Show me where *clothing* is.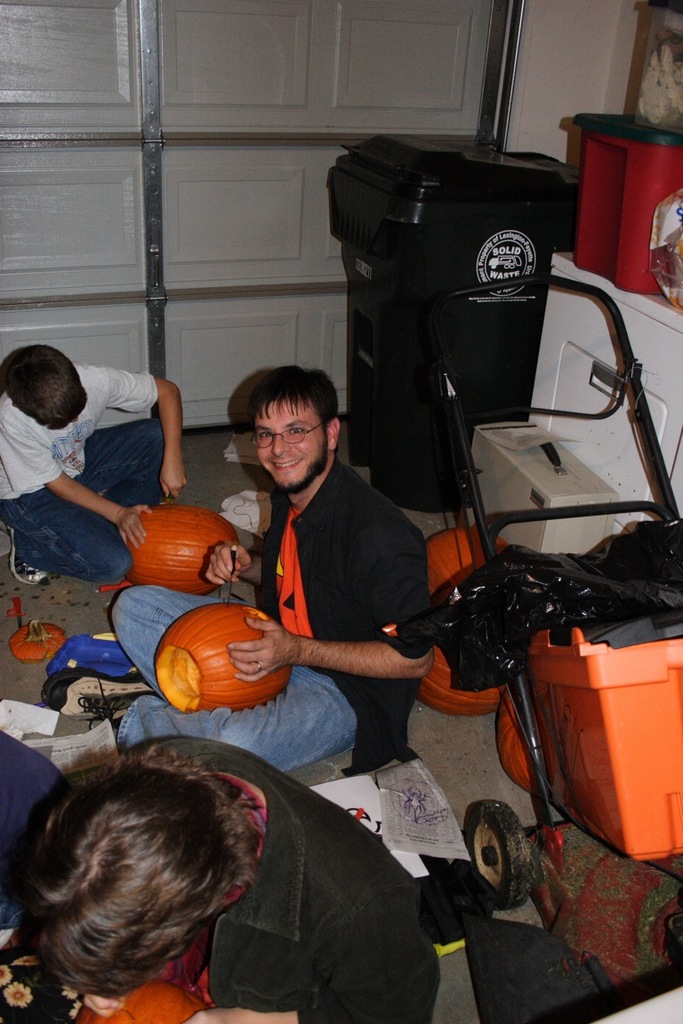
*clothing* is at 105, 455, 417, 822.
